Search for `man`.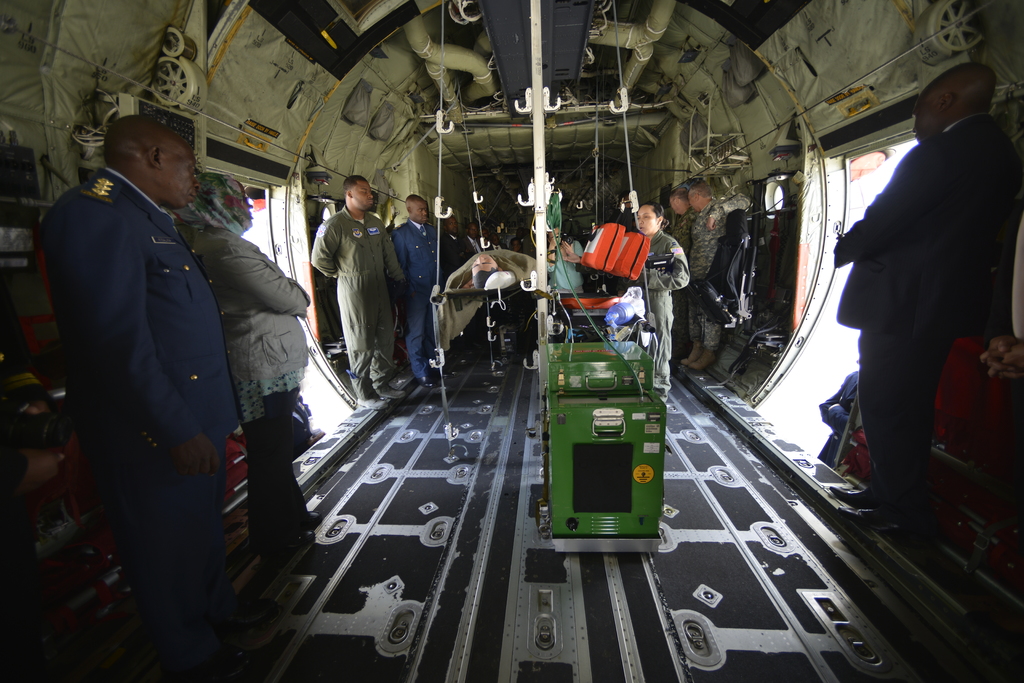
Found at <box>678,186,746,376</box>.
